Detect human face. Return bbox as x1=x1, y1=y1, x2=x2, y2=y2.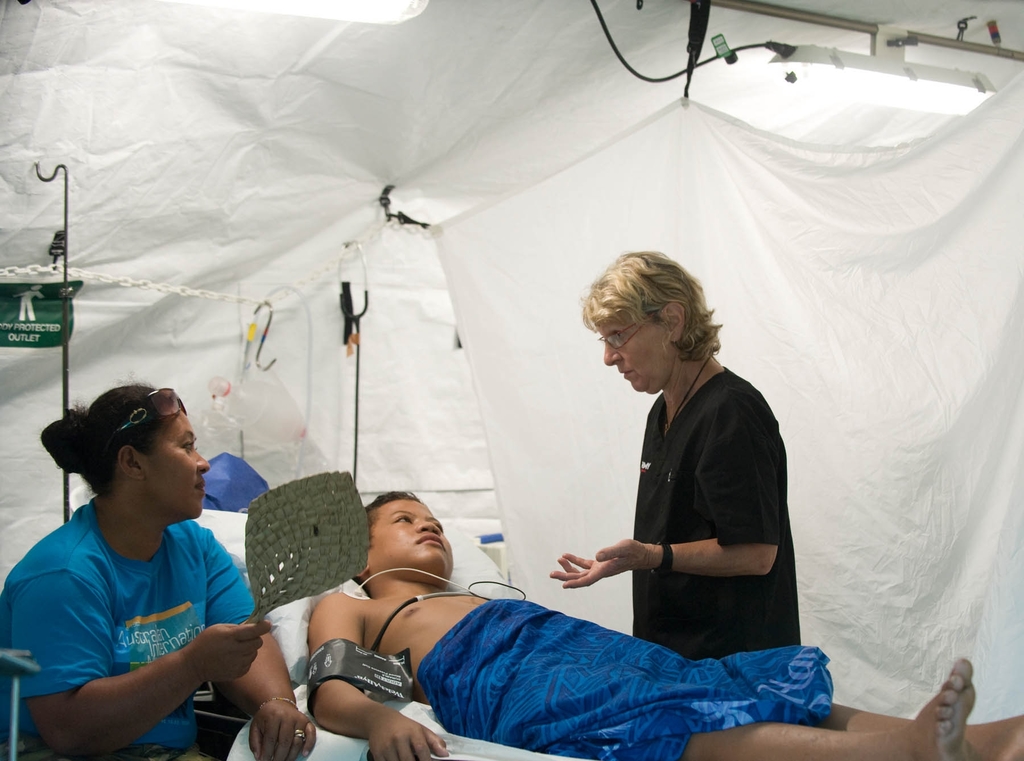
x1=602, y1=323, x2=674, y2=394.
